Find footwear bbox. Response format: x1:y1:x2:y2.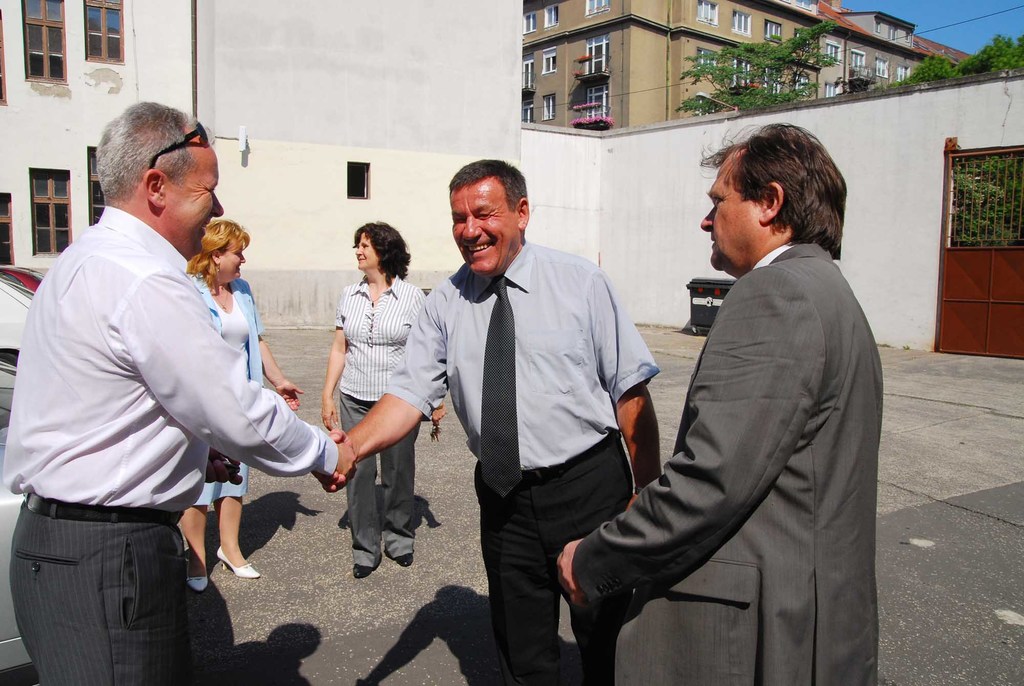
352:564:376:582.
